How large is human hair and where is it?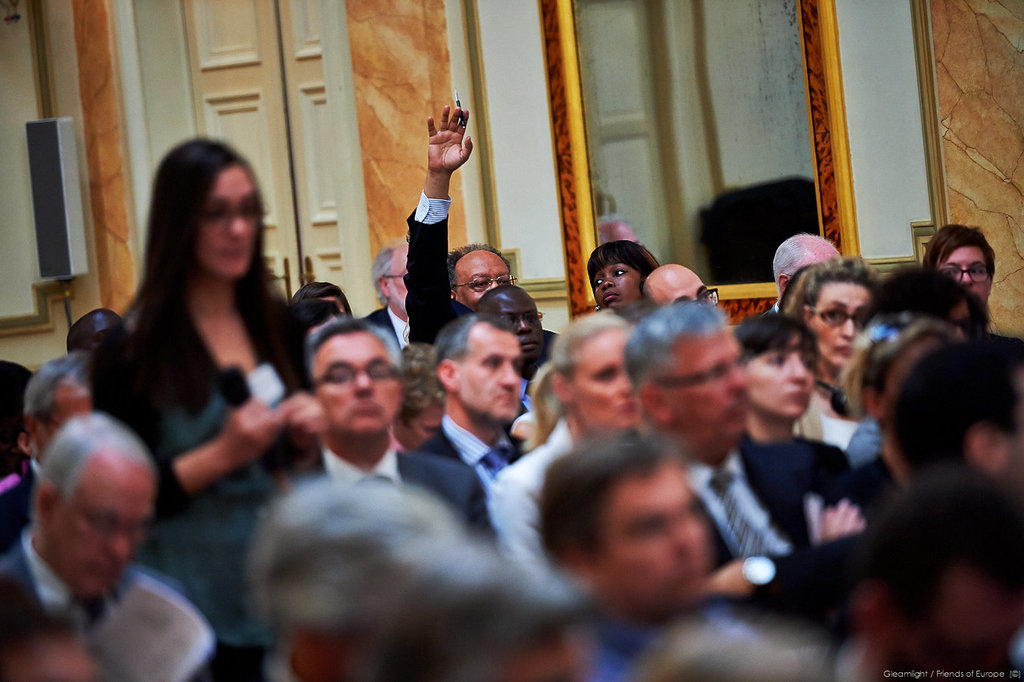
Bounding box: 399,340,445,425.
